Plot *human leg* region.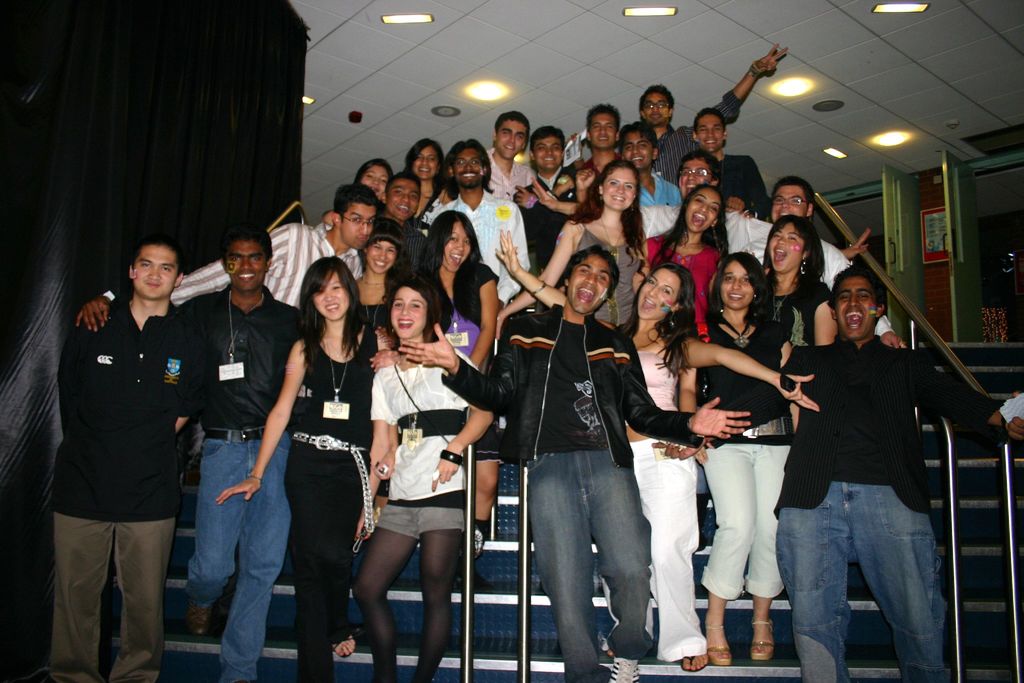
Plotted at (left=703, top=443, right=755, bottom=662).
